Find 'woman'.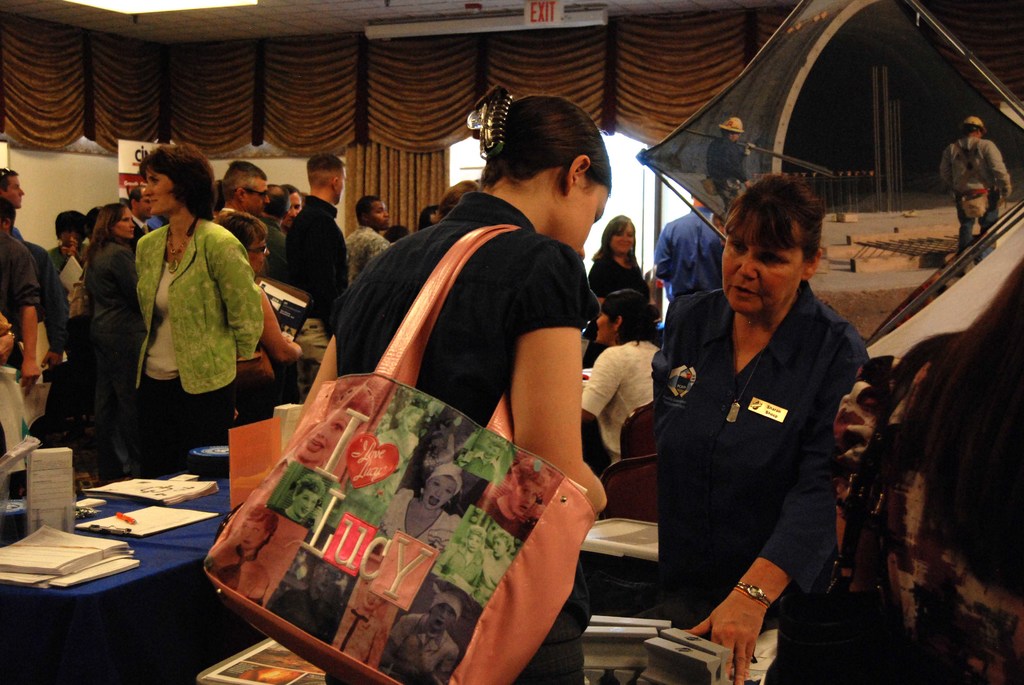
crop(426, 528, 484, 591).
